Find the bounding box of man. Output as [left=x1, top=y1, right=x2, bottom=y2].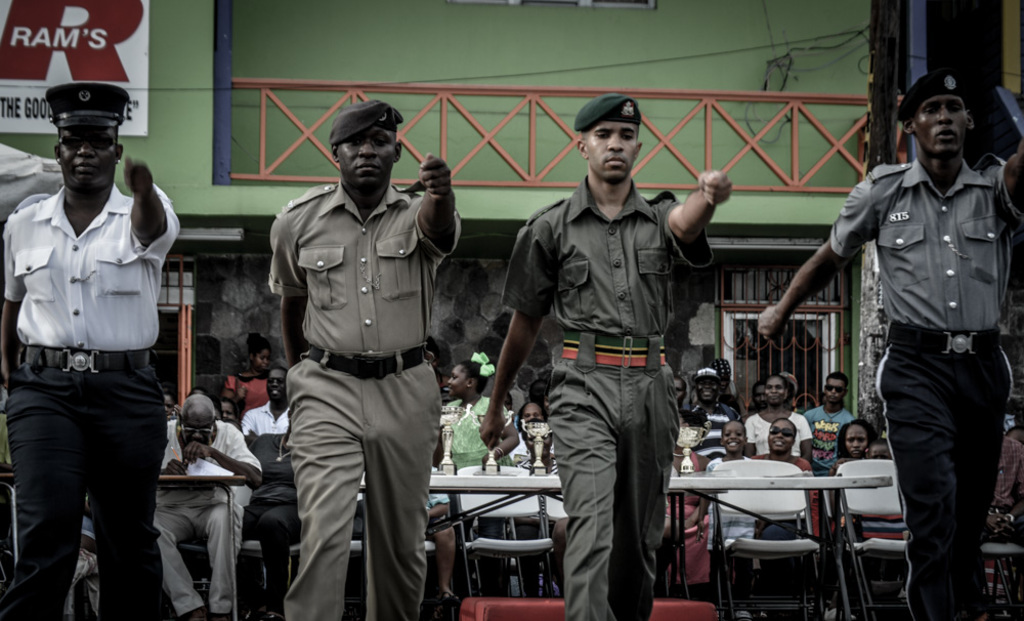
[left=8, top=73, right=185, bottom=618].
